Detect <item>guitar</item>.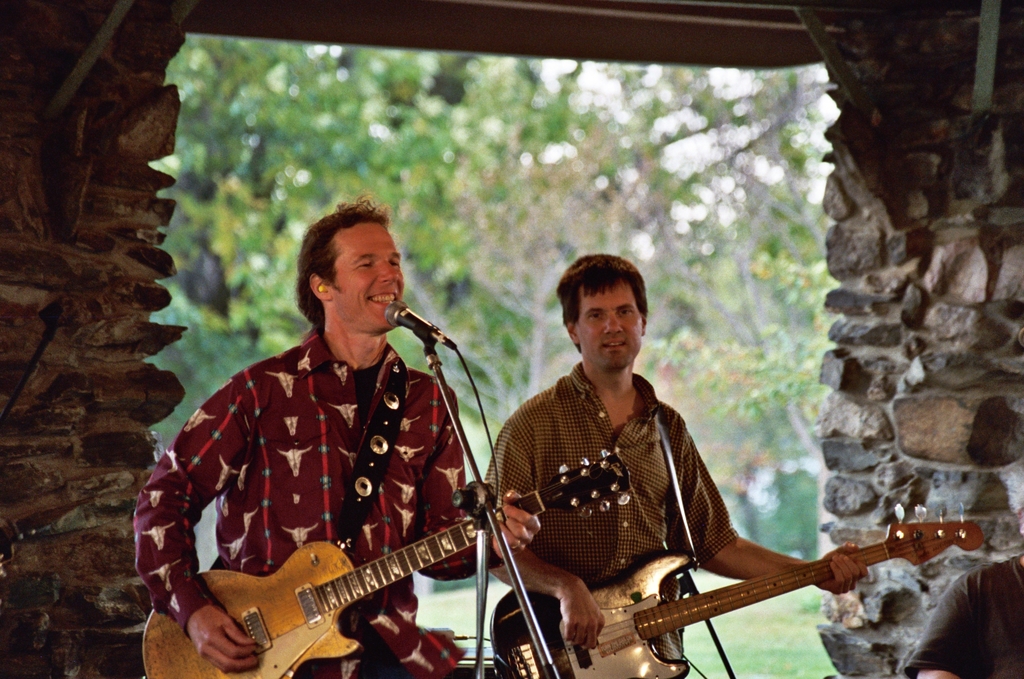
Detected at {"x1": 186, "y1": 474, "x2": 602, "y2": 678}.
